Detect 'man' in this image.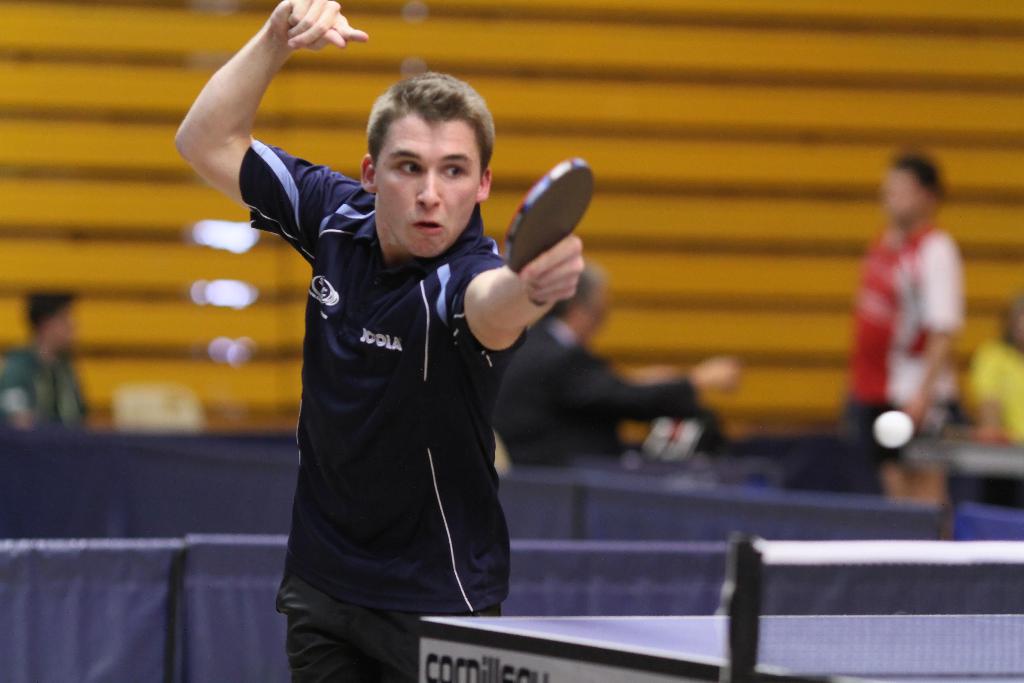
Detection: region(834, 154, 971, 543).
